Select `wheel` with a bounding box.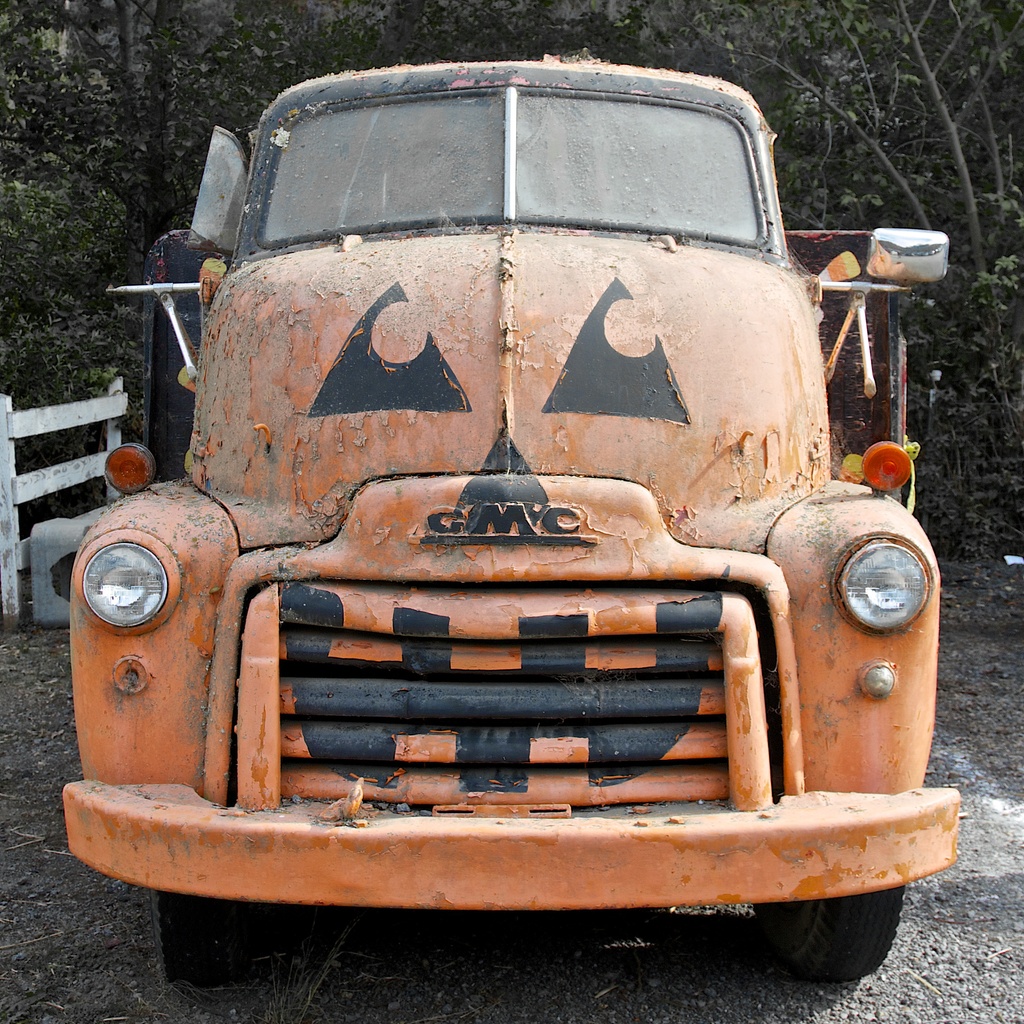
box=[154, 888, 314, 984].
